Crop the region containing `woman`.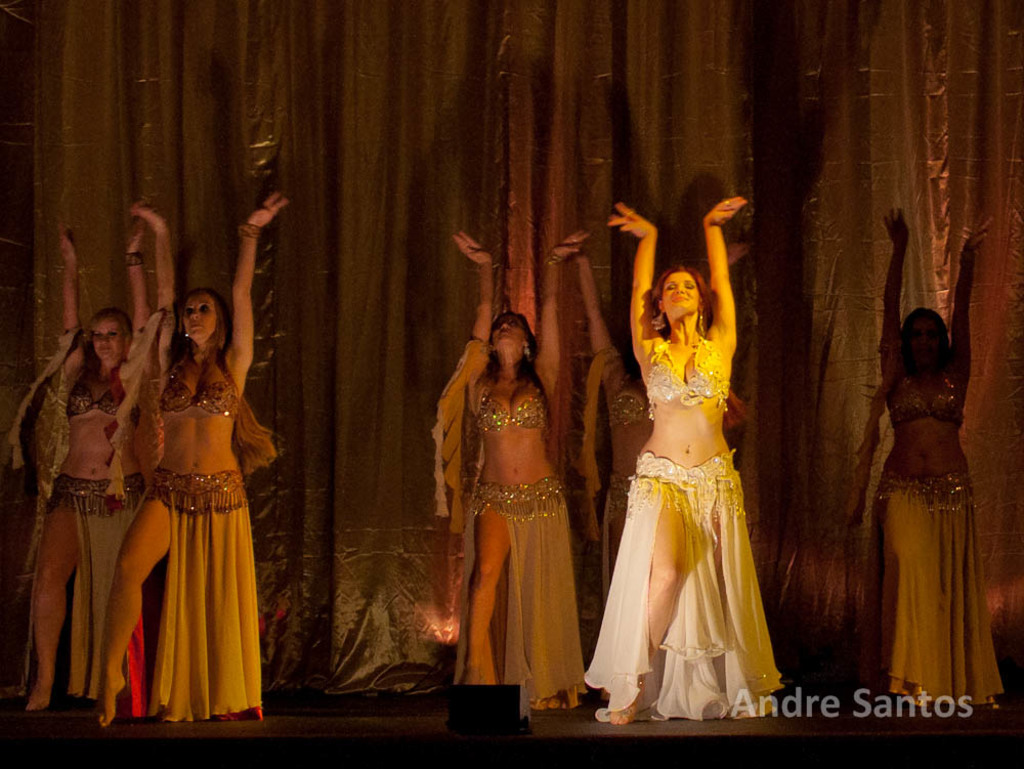
Crop region: BBox(0, 226, 153, 712).
